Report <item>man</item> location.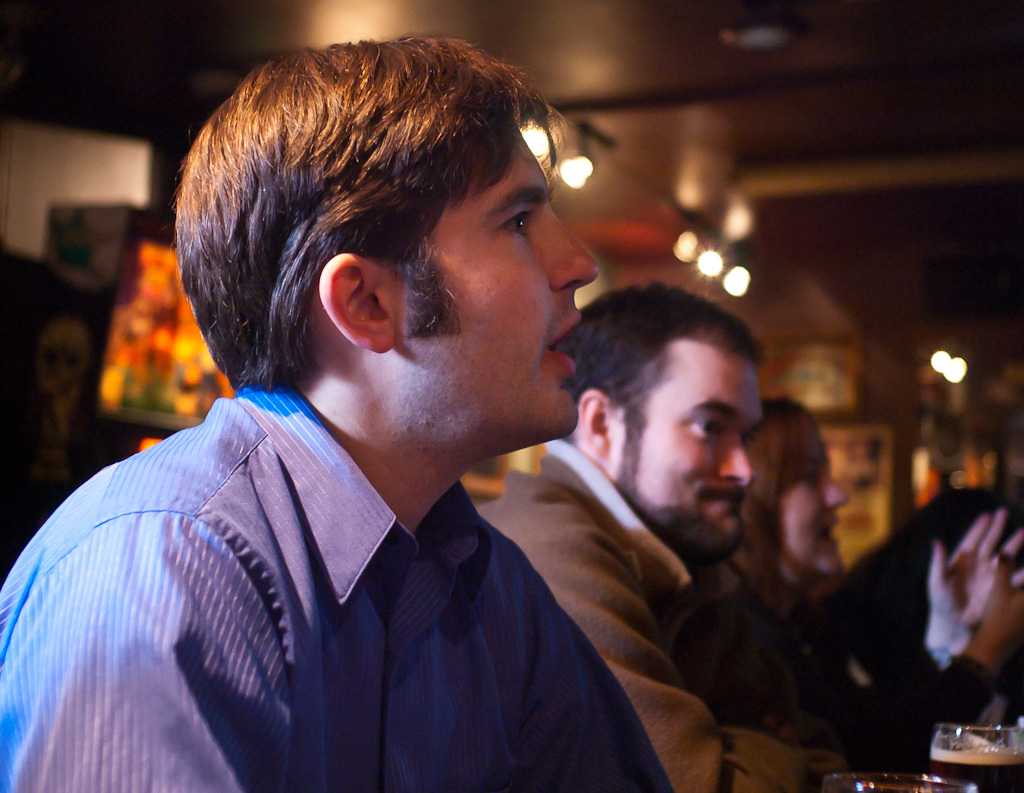
Report: Rect(0, 37, 670, 792).
